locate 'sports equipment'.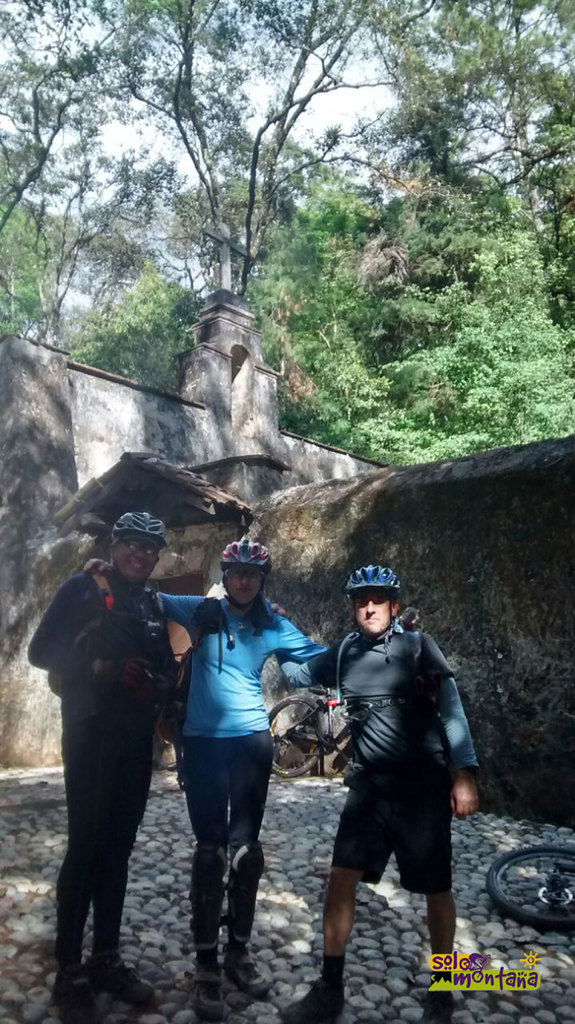
Bounding box: left=221, top=955, right=270, bottom=995.
